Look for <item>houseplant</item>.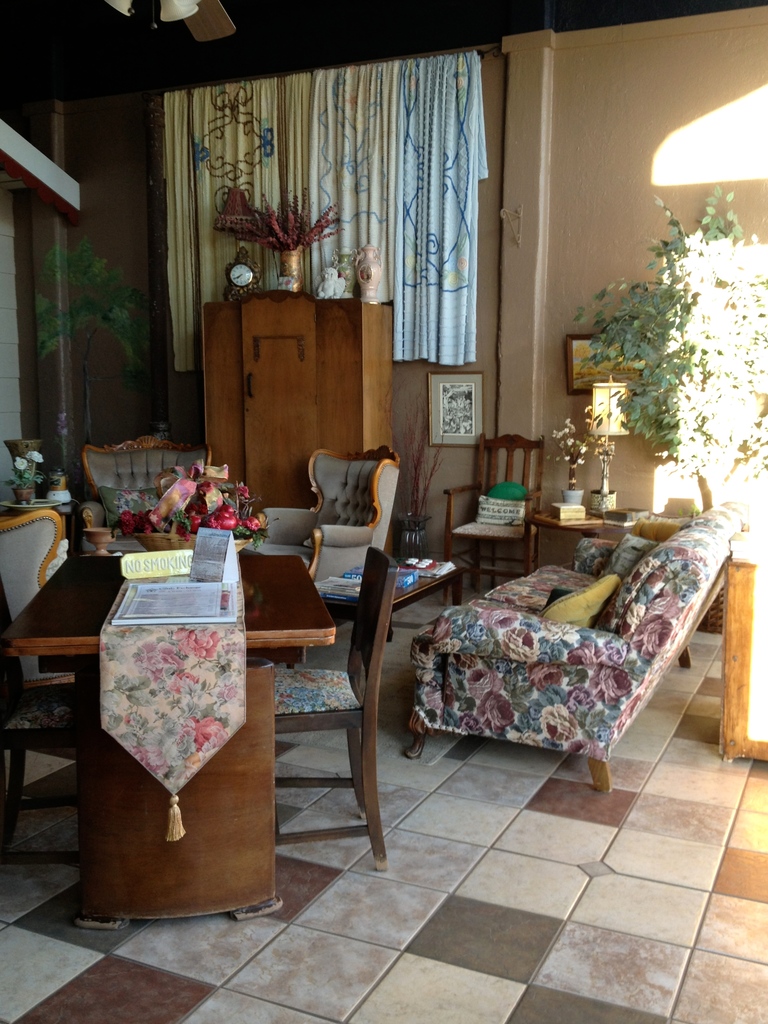
Found: bbox=[573, 177, 759, 572].
